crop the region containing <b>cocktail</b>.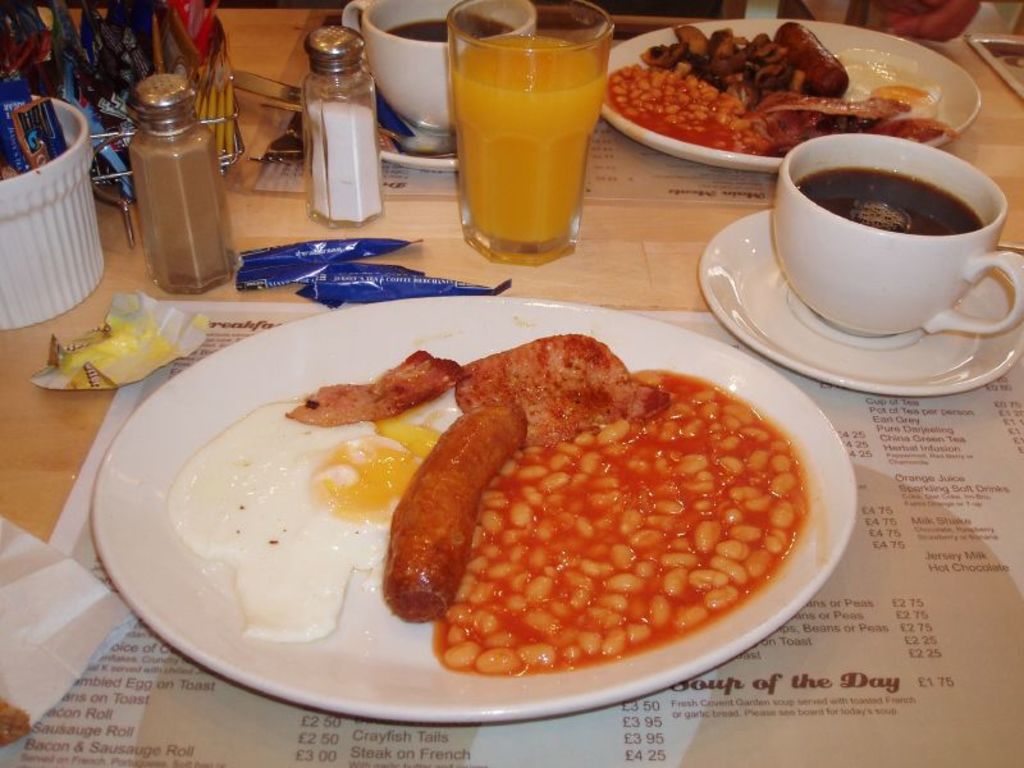
Crop region: l=447, t=0, r=614, b=270.
